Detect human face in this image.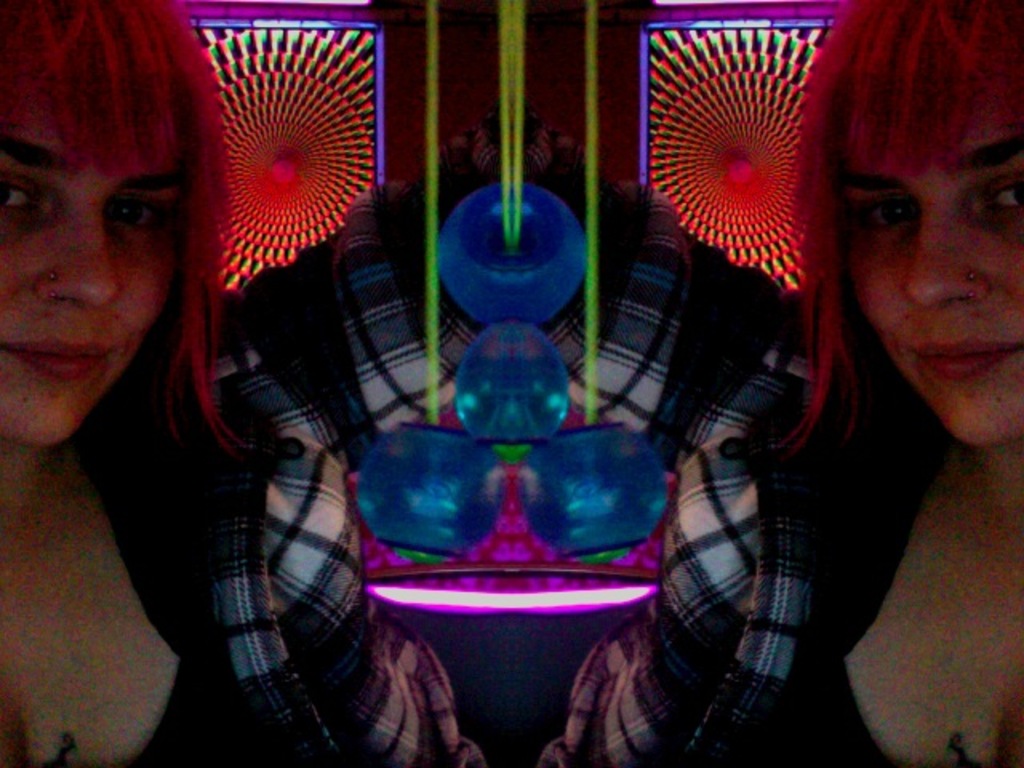
Detection: bbox(0, 115, 189, 443).
